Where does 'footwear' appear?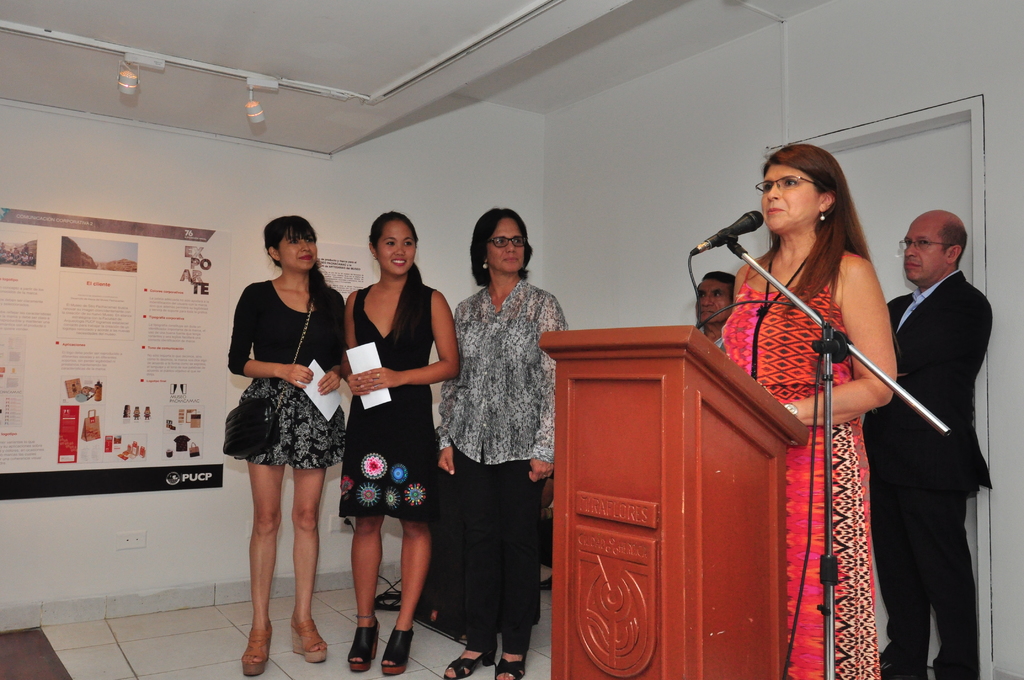
Appears at 499,649,529,679.
